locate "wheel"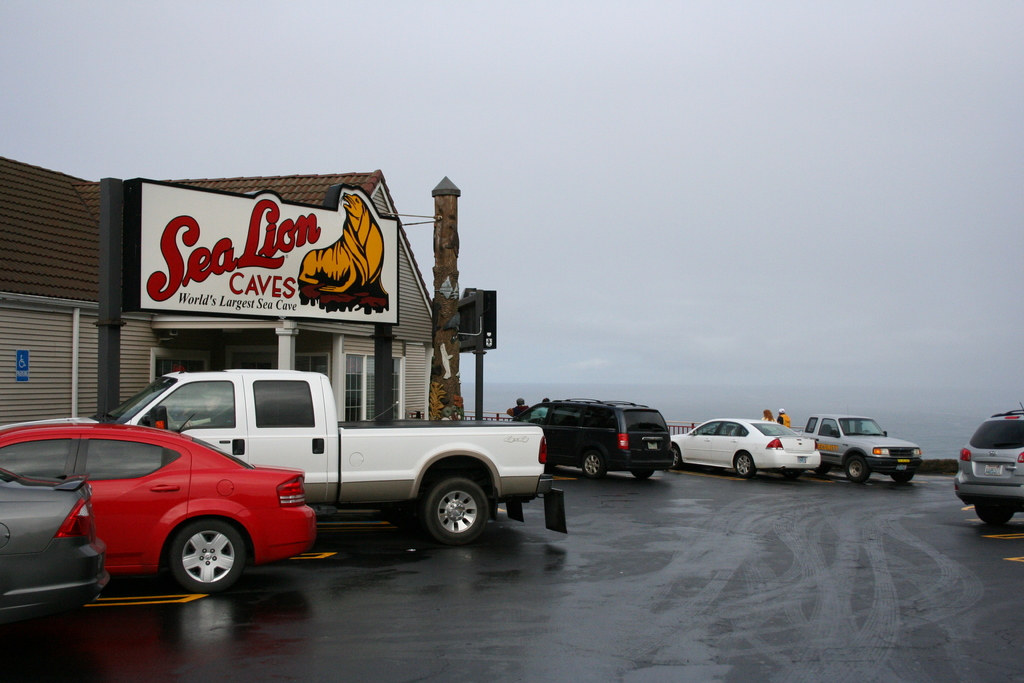
x1=149, y1=529, x2=237, y2=597
